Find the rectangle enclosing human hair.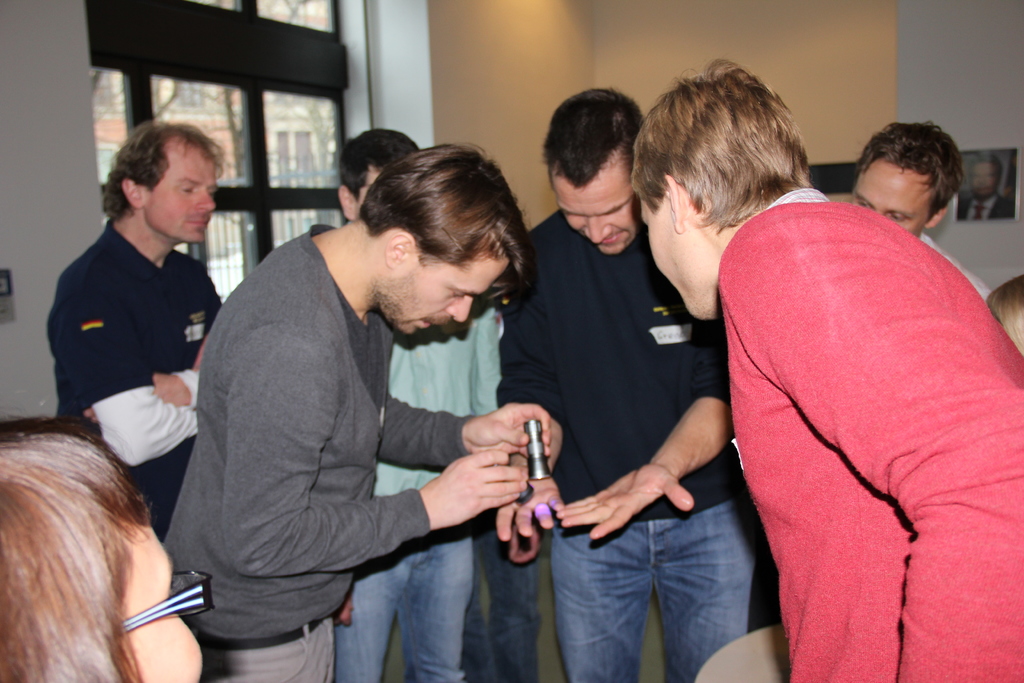
bbox=(646, 68, 822, 261).
